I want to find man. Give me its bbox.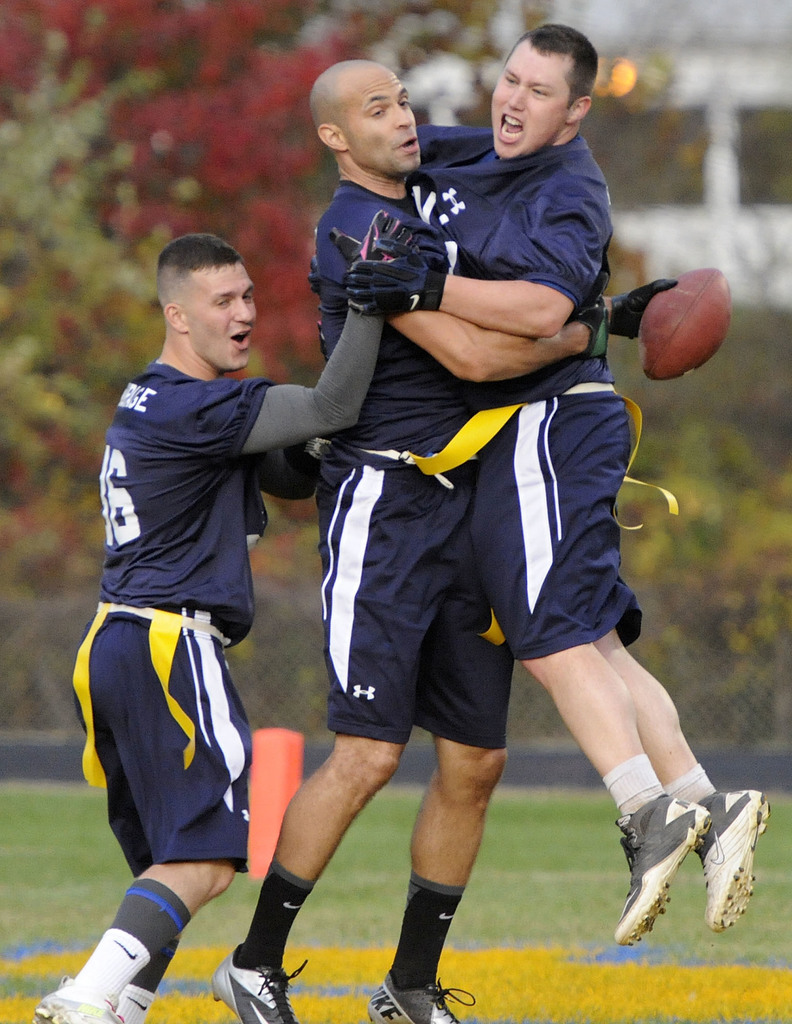
bbox(202, 61, 674, 1023).
